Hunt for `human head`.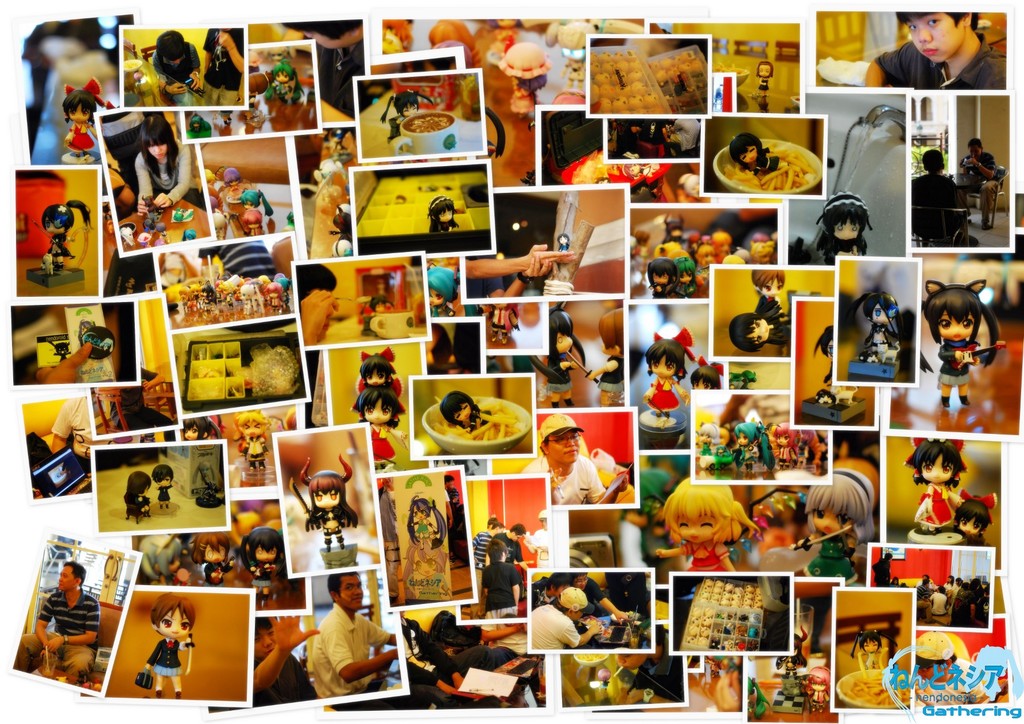
Hunted down at (572, 567, 593, 591).
